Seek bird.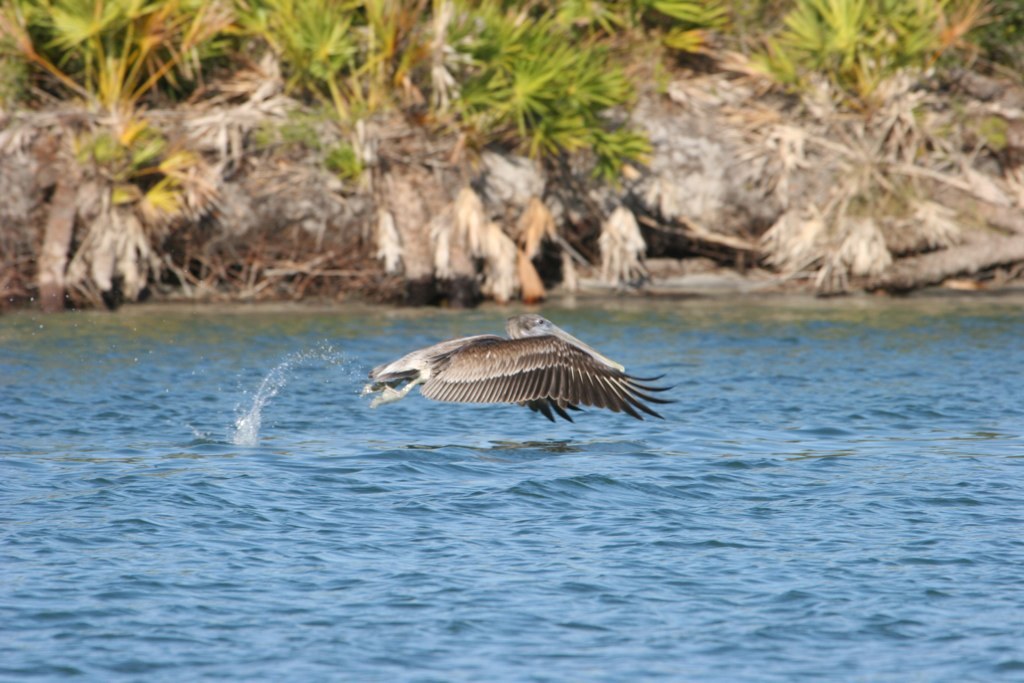
{"left": 358, "top": 308, "right": 671, "bottom": 424}.
